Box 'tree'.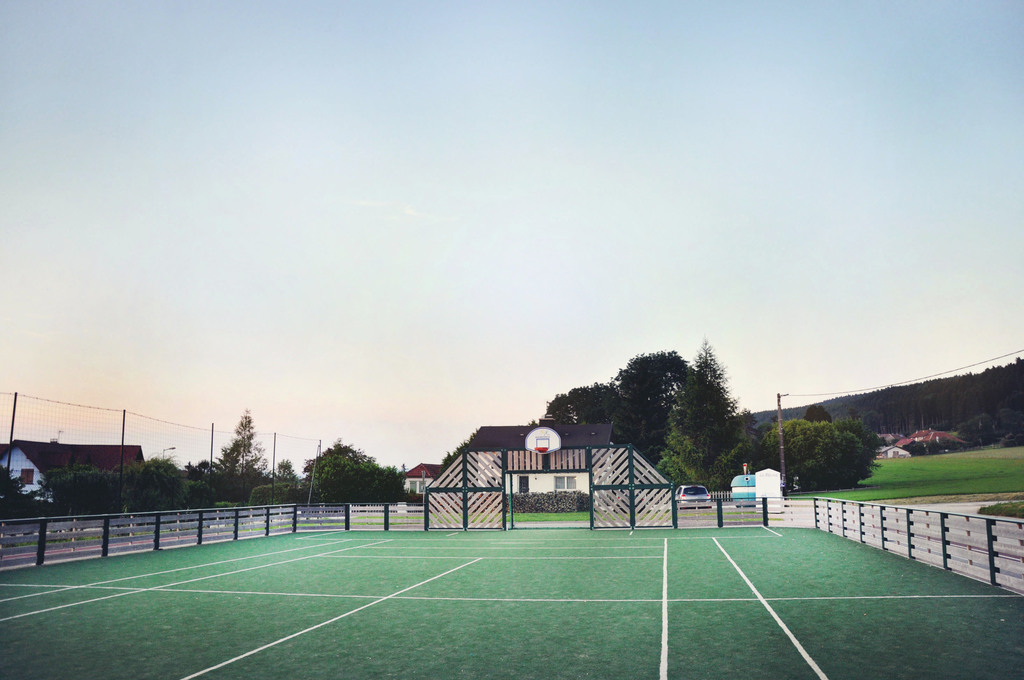
{"x1": 33, "y1": 469, "x2": 157, "y2": 520}.
